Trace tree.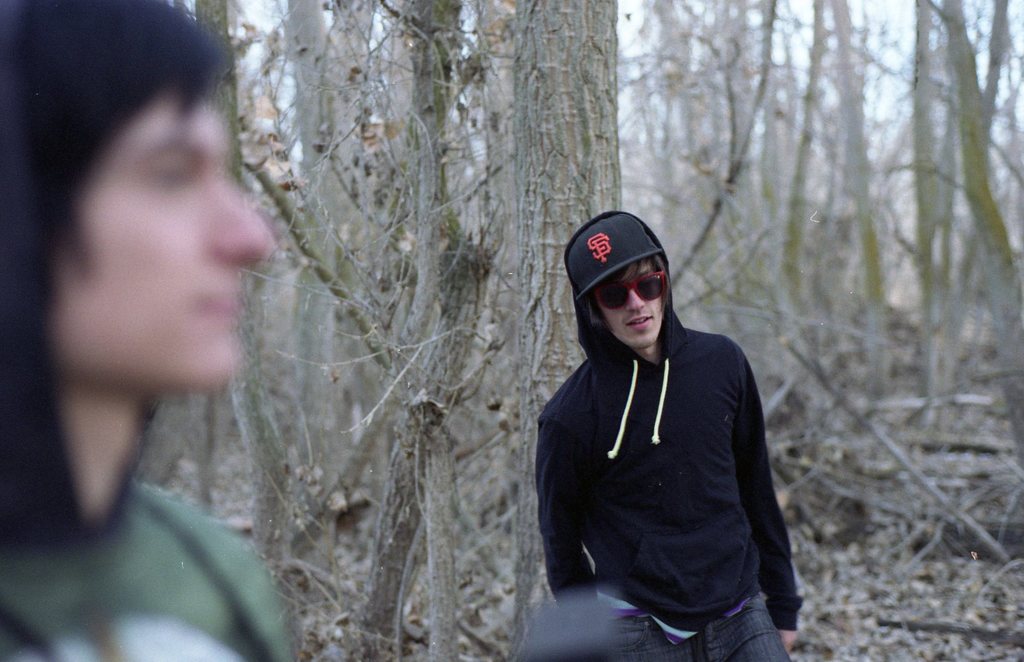
Traced to bbox=(508, 0, 625, 661).
